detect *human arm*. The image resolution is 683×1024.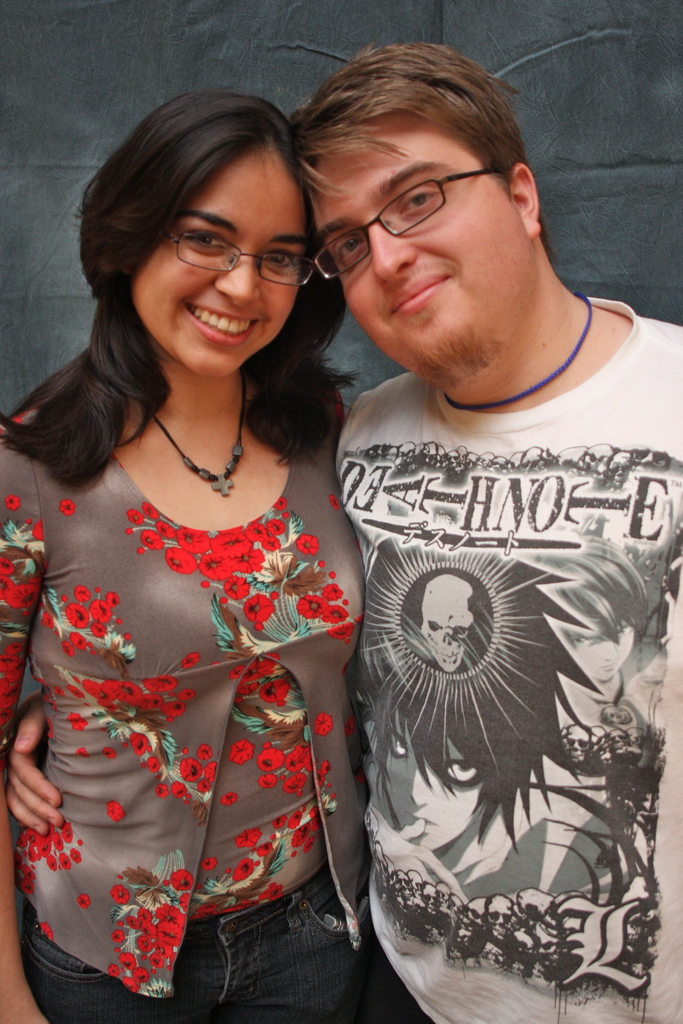
[x1=0, y1=453, x2=43, y2=1023].
